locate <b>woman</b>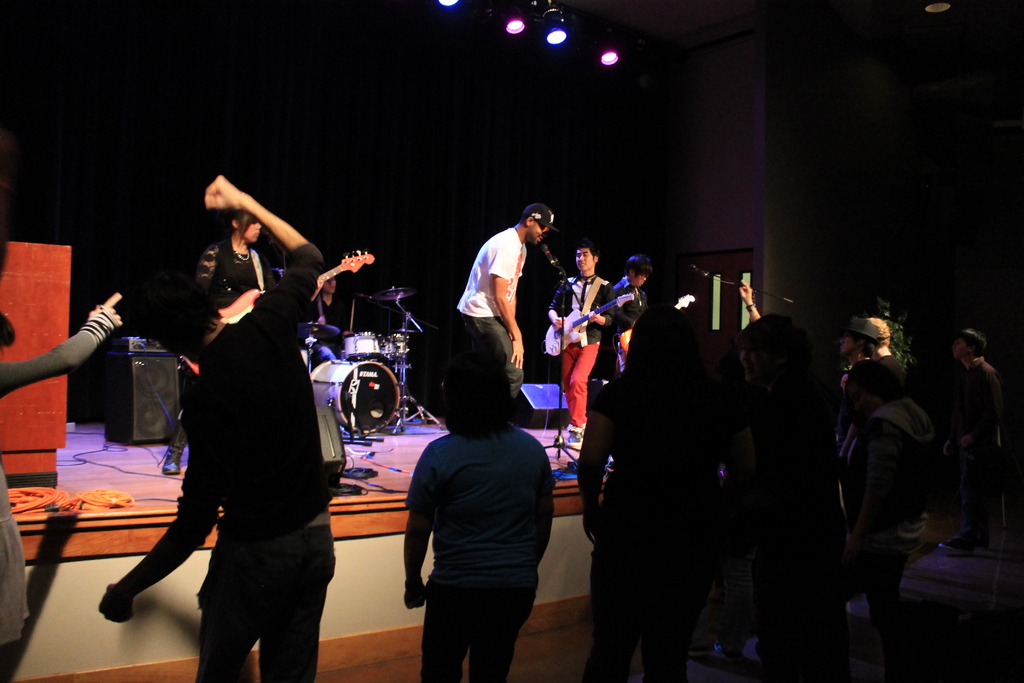
156/206/266/475
